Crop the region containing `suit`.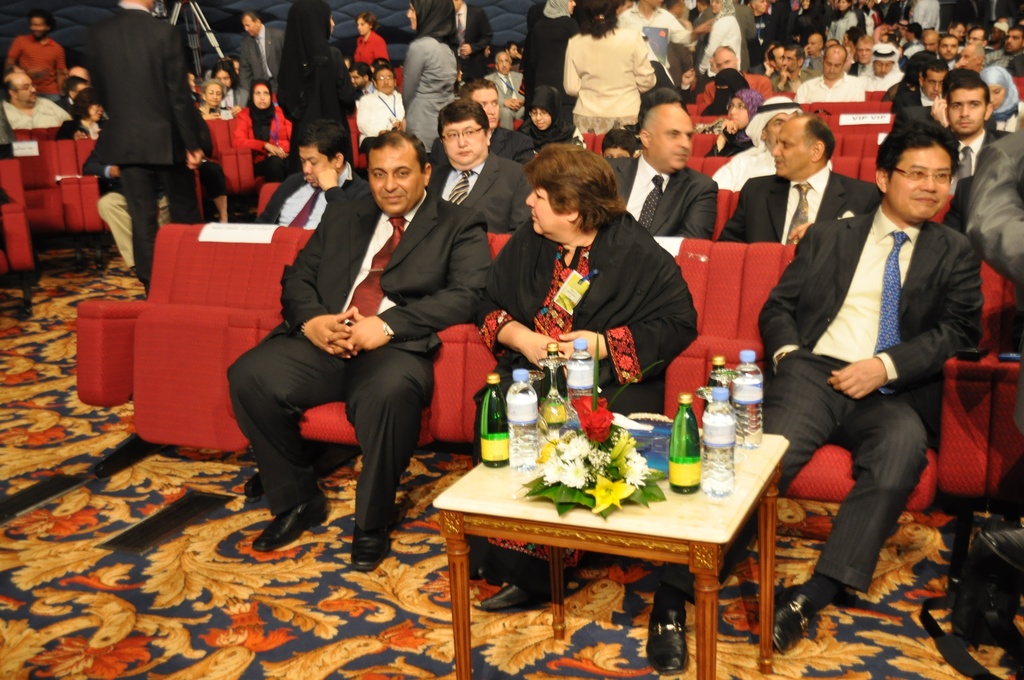
Crop region: rect(780, 122, 977, 631).
